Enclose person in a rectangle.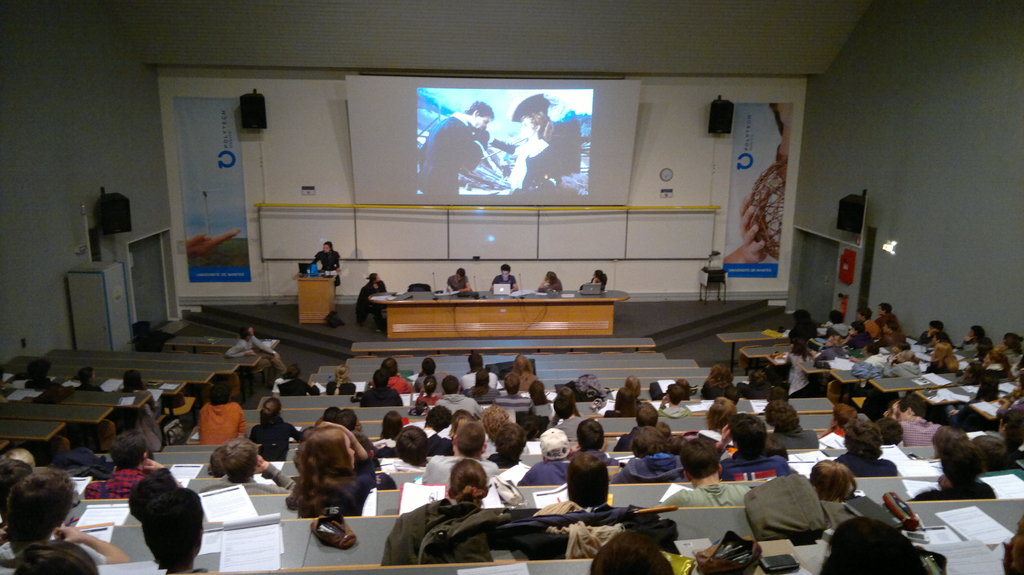
(left=575, top=269, right=605, bottom=292).
